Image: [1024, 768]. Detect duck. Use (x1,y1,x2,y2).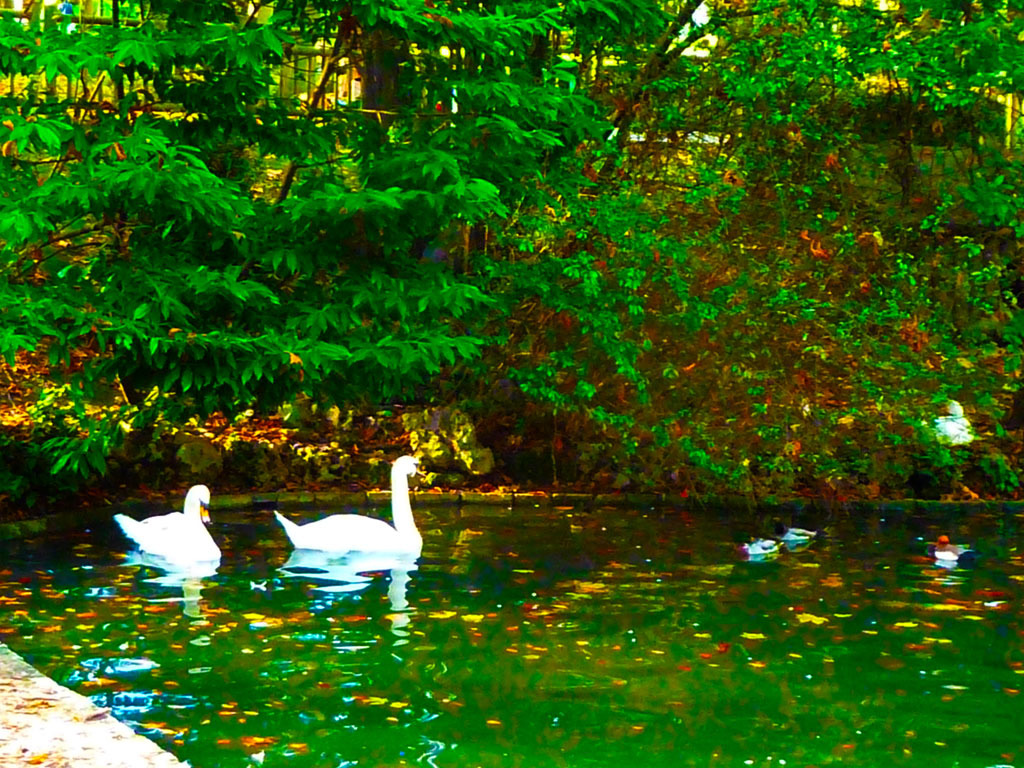
(919,529,970,574).
